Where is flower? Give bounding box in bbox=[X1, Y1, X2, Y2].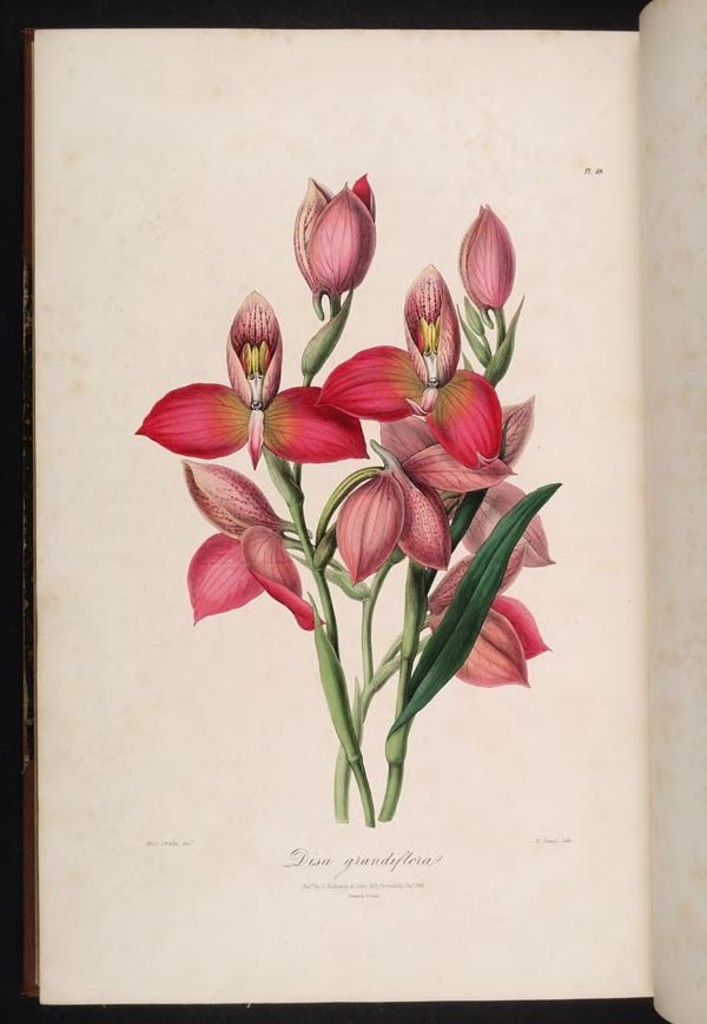
bbox=[133, 289, 366, 469].
